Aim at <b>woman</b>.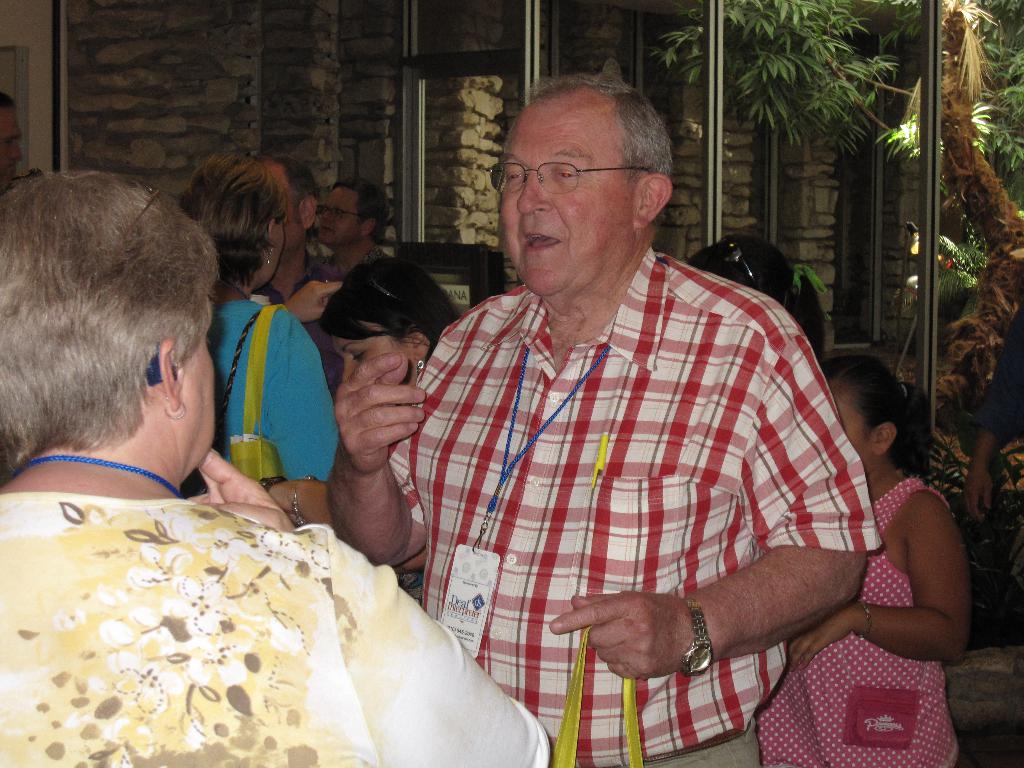
Aimed at {"x1": 0, "y1": 166, "x2": 550, "y2": 767}.
